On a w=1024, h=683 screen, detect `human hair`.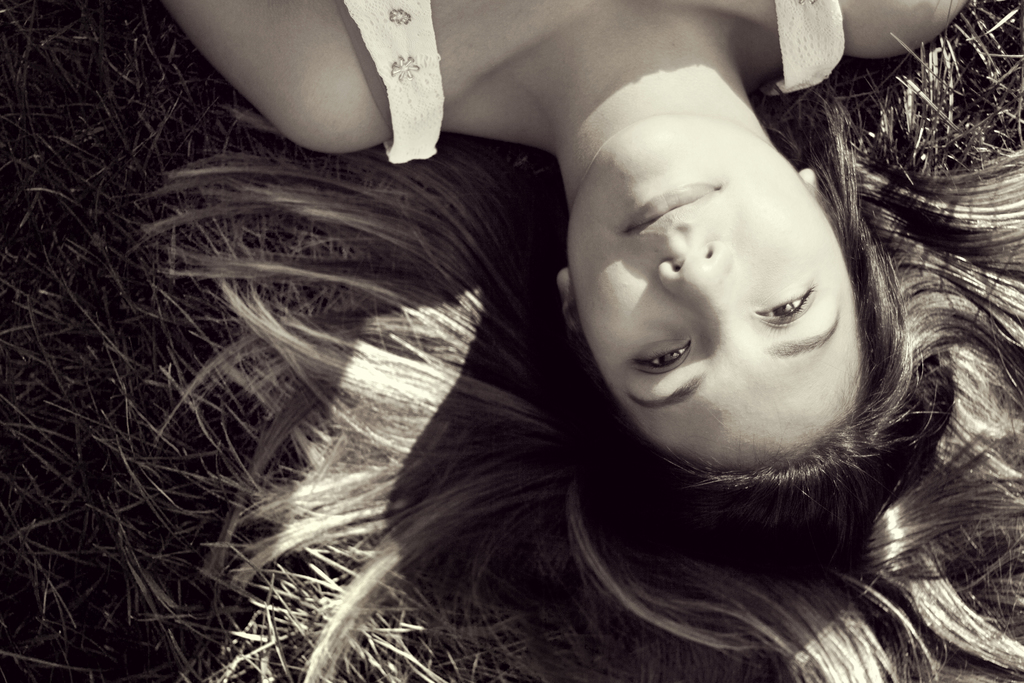
locate(114, 33, 980, 661).
